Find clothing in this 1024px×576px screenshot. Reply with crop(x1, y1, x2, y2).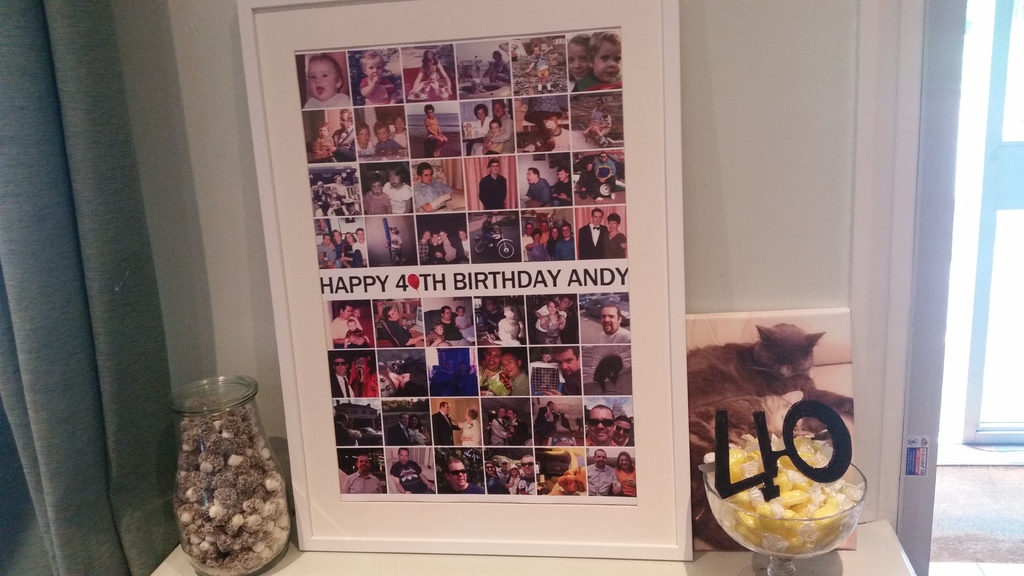
crop(387, 320, 417, 348).
